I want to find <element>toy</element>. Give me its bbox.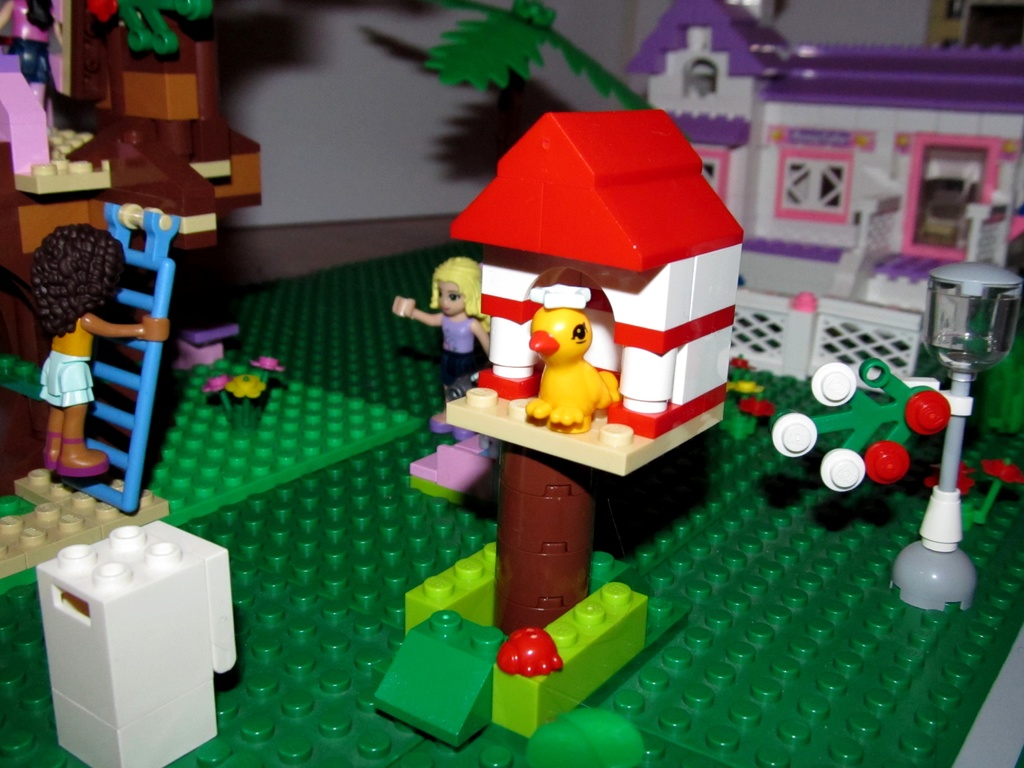
173,316,241,379.
